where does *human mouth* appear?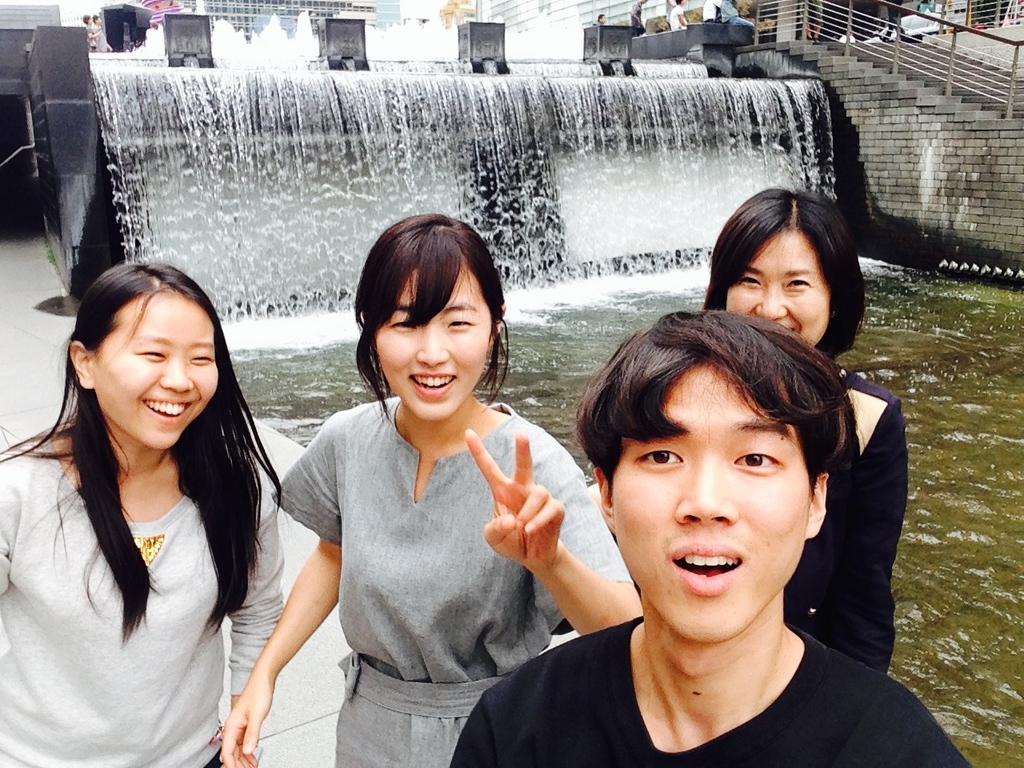
Appears at rect(141, 394, 191, 421).
